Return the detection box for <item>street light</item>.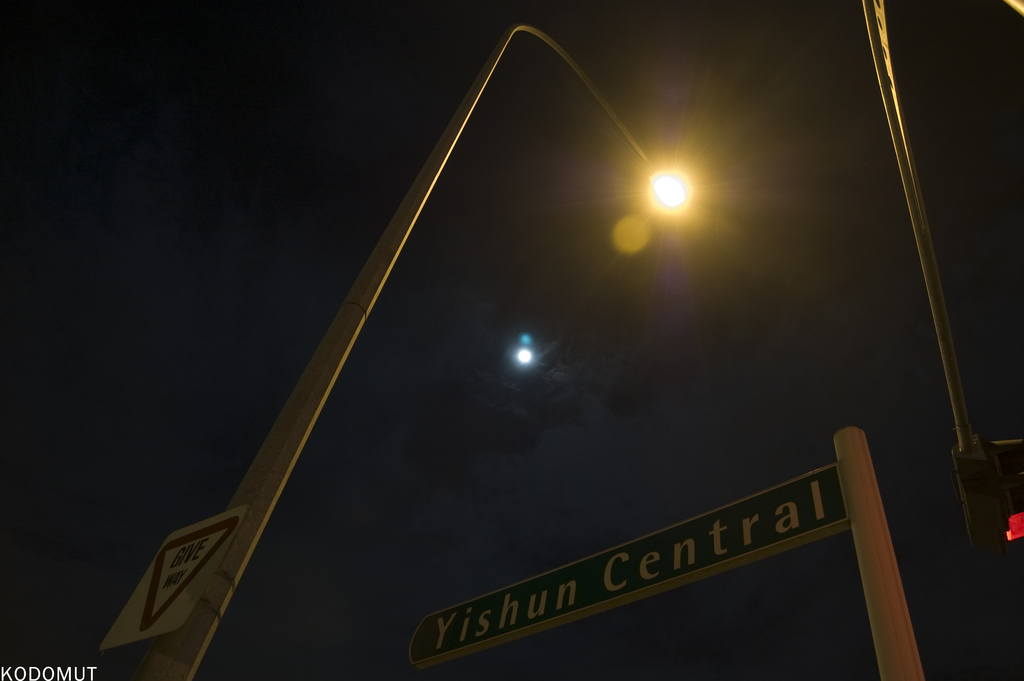
<bbox>172, 26, 682, 680</bbox>.
